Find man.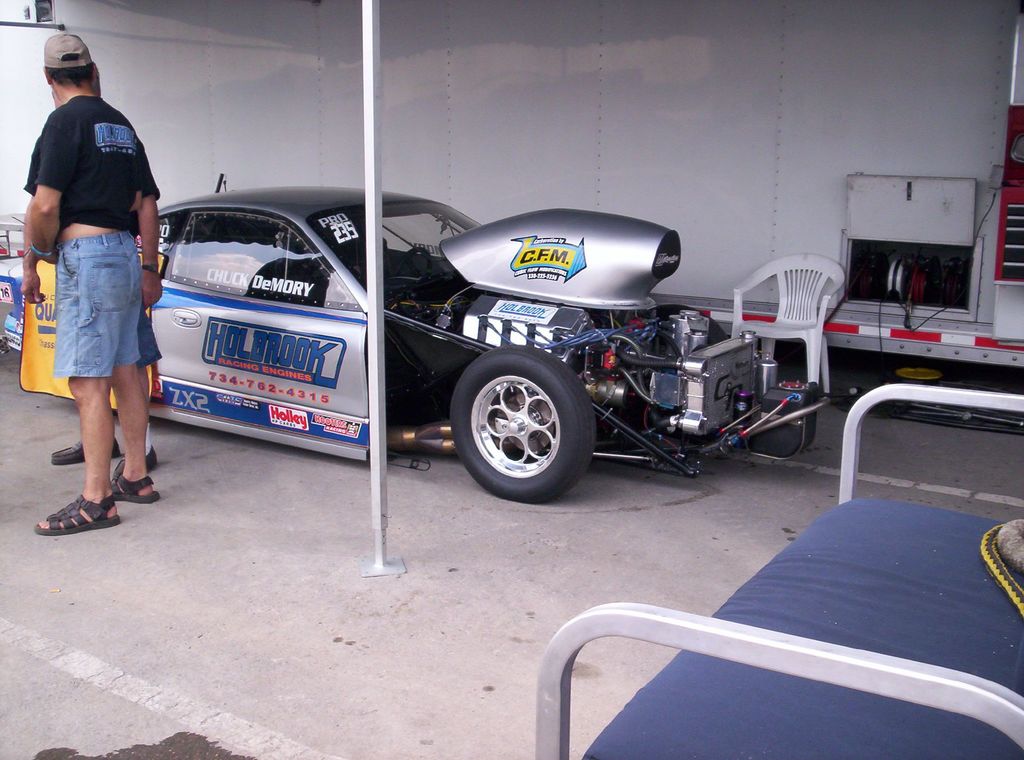
(20, 17, 163, 528).
